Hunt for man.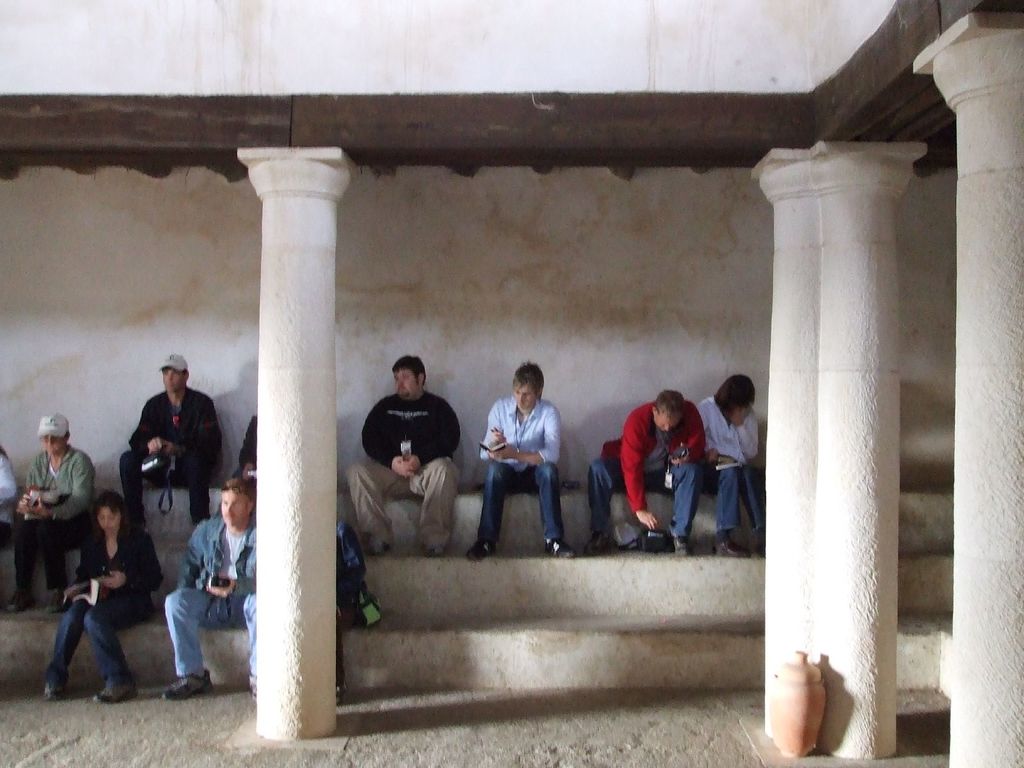
Hunted down at (118,351,222,534).
